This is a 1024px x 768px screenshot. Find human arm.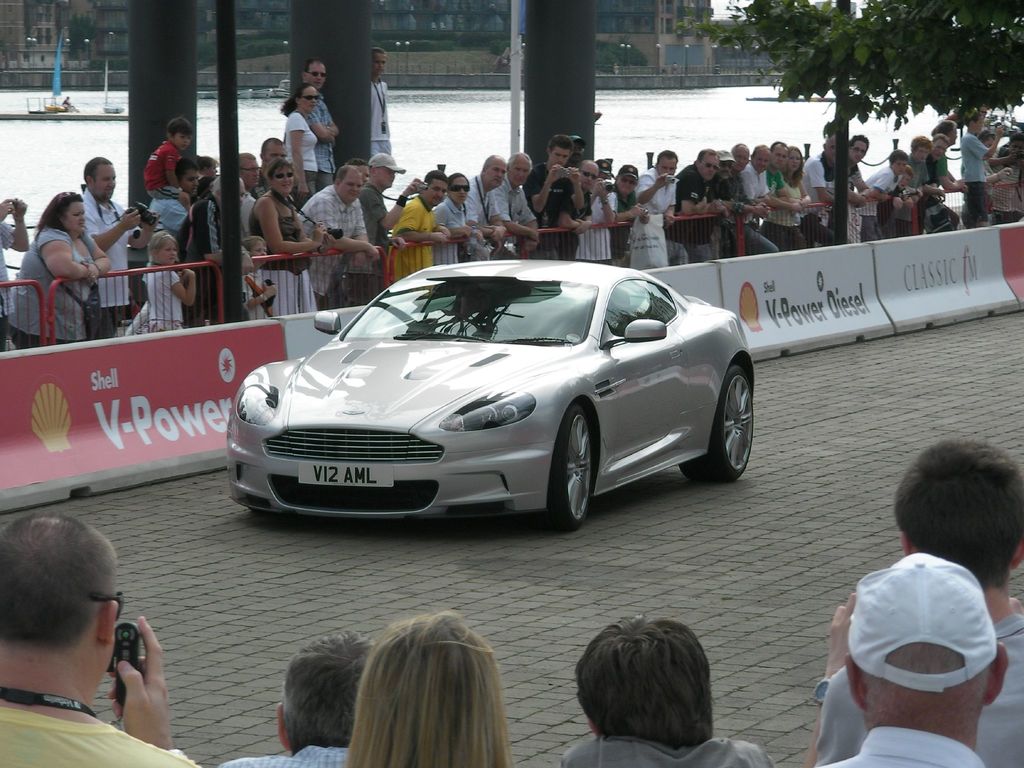
Bounding box: locate(630, 174, 666, 194).
